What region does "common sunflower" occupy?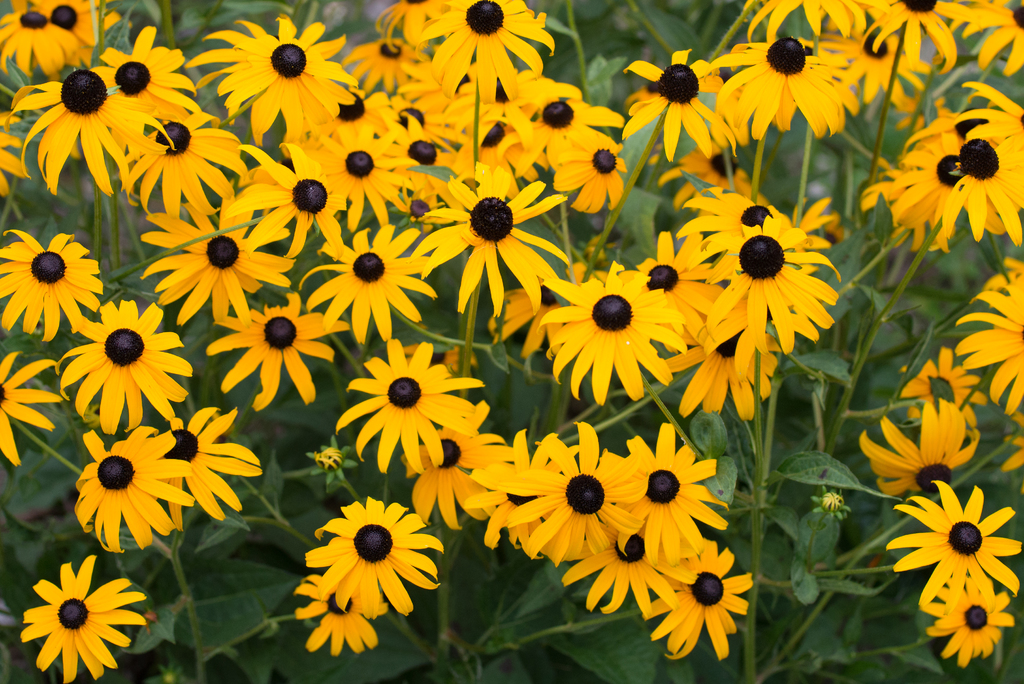
detection(710, 216, 829, 342).
